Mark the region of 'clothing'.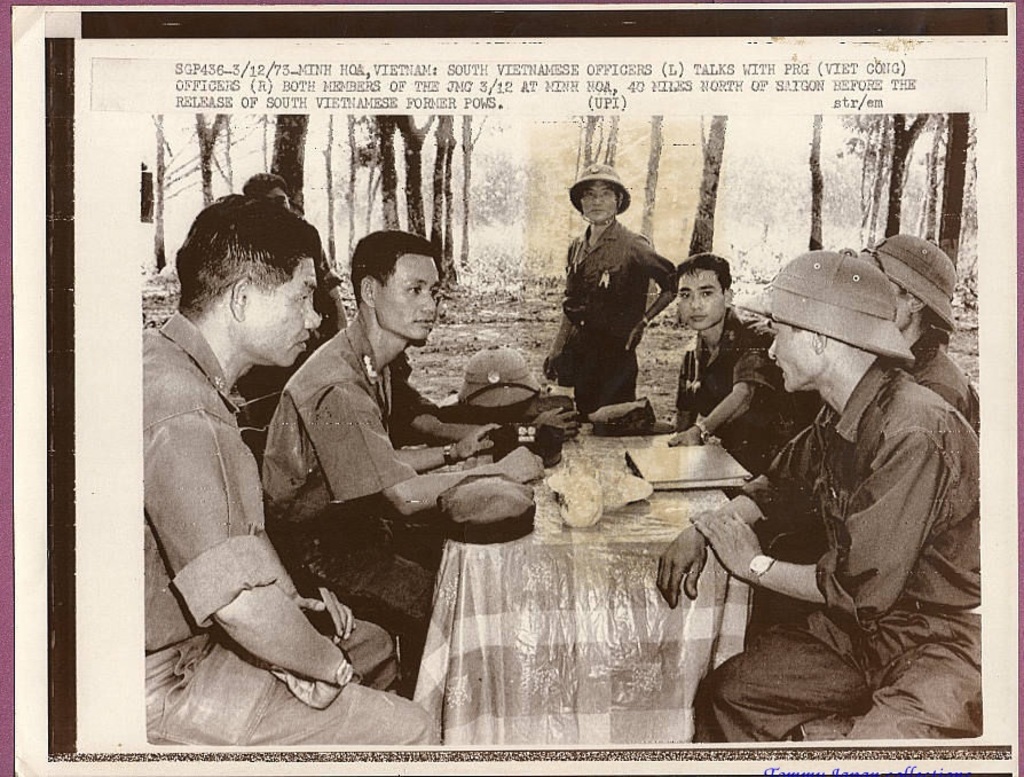
Region: x1=235 y1=246 x2=344 y2=456.
